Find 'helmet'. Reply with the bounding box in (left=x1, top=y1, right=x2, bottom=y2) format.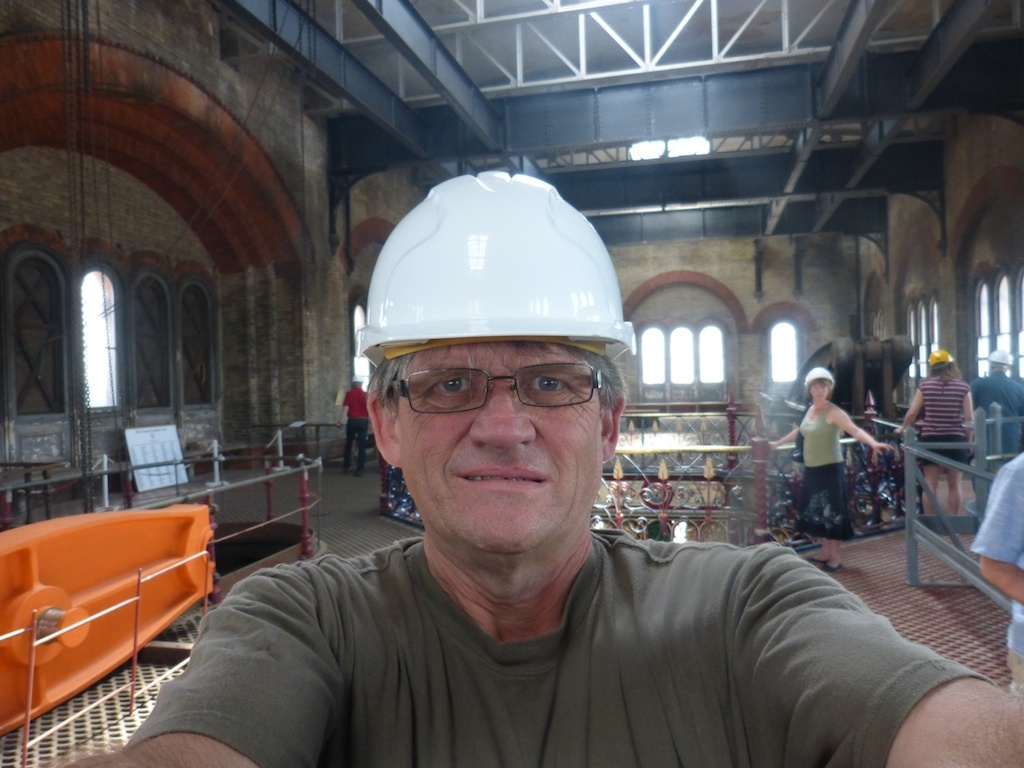
(left=354, top=182, right=639, bottom=437).
